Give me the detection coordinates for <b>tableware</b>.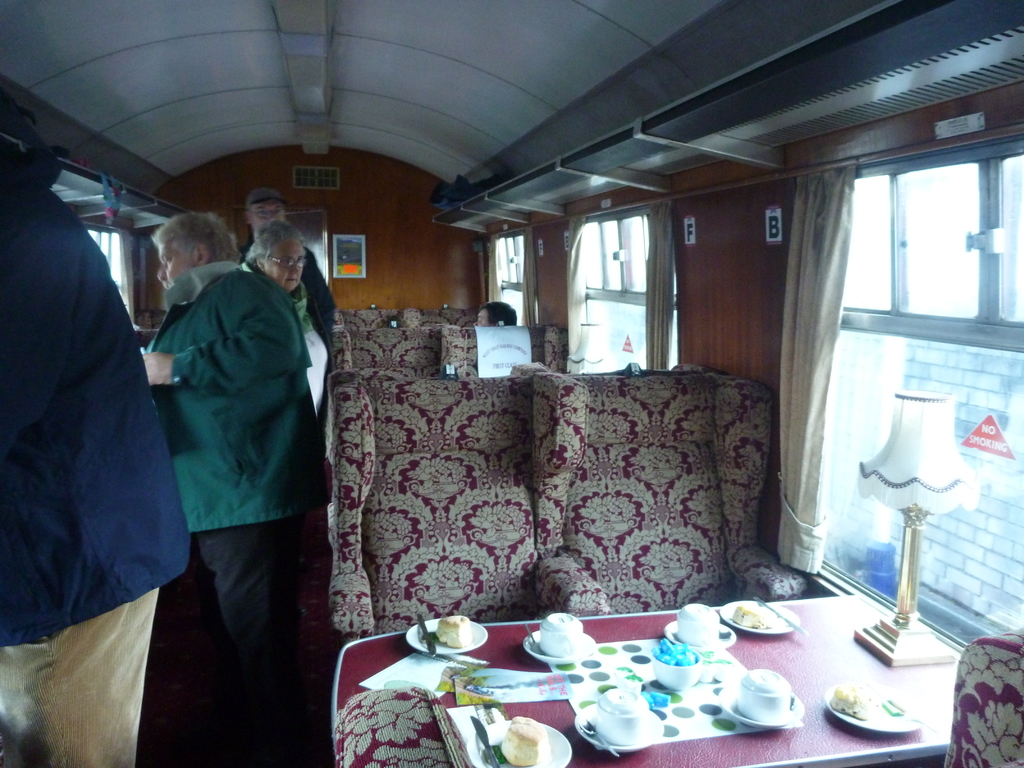
737/667/790/721.
